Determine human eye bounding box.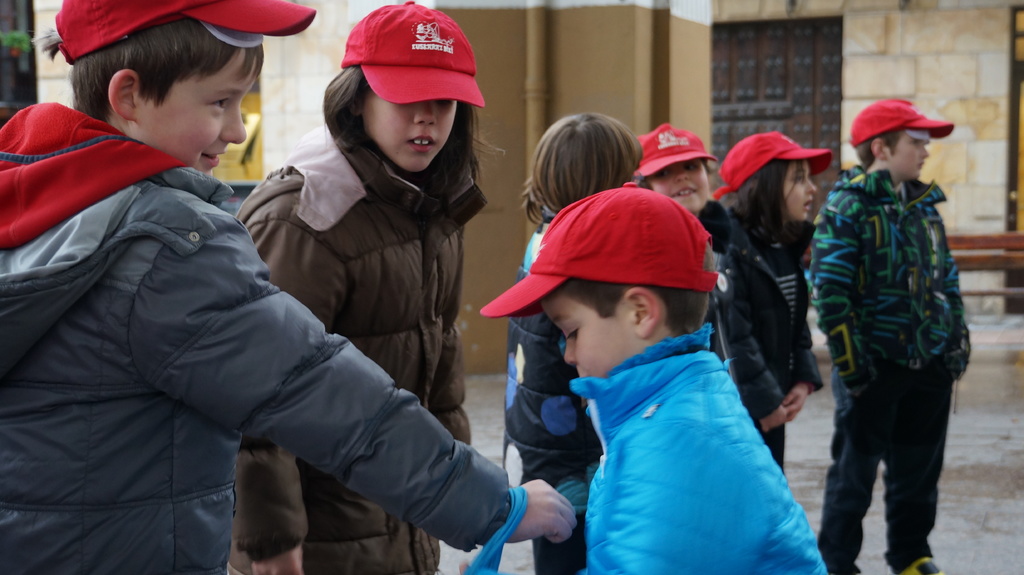
Determined: left=214, top=99, right=235, bottom=109.
